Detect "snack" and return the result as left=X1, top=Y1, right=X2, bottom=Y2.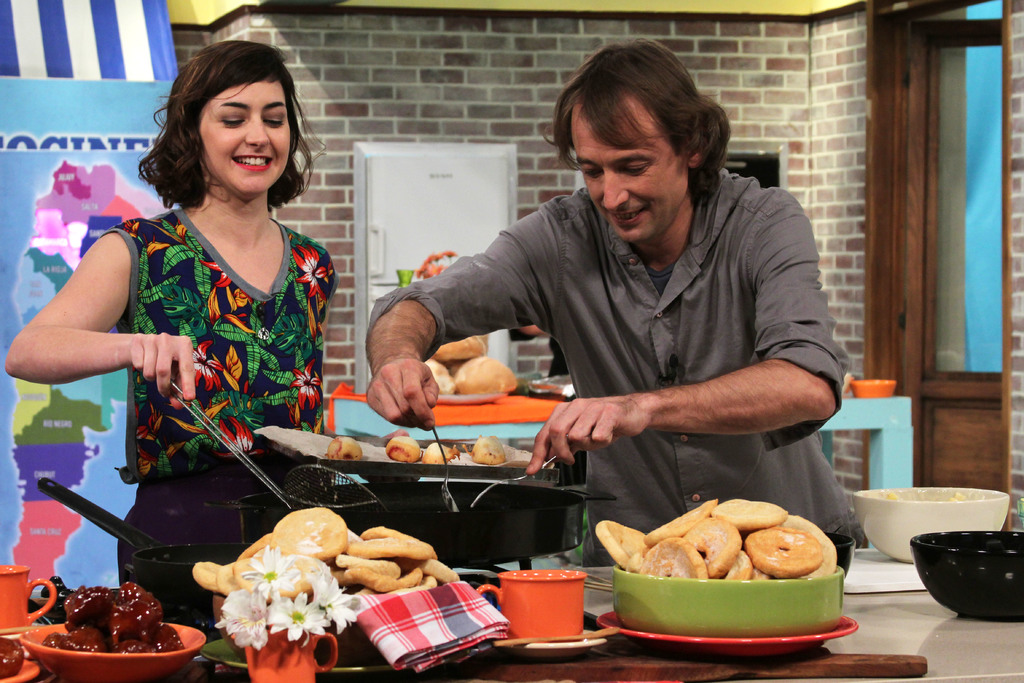
left=329, top=435, right=362, bottom=459.
